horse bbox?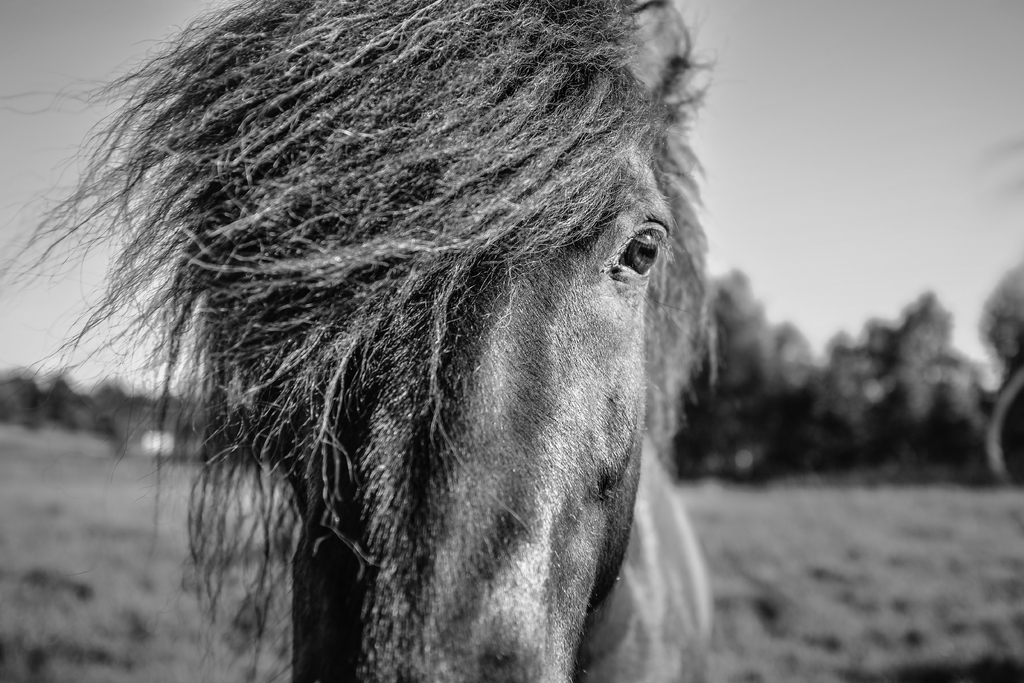
[left=0, top=0, right=719, bottom=682]
